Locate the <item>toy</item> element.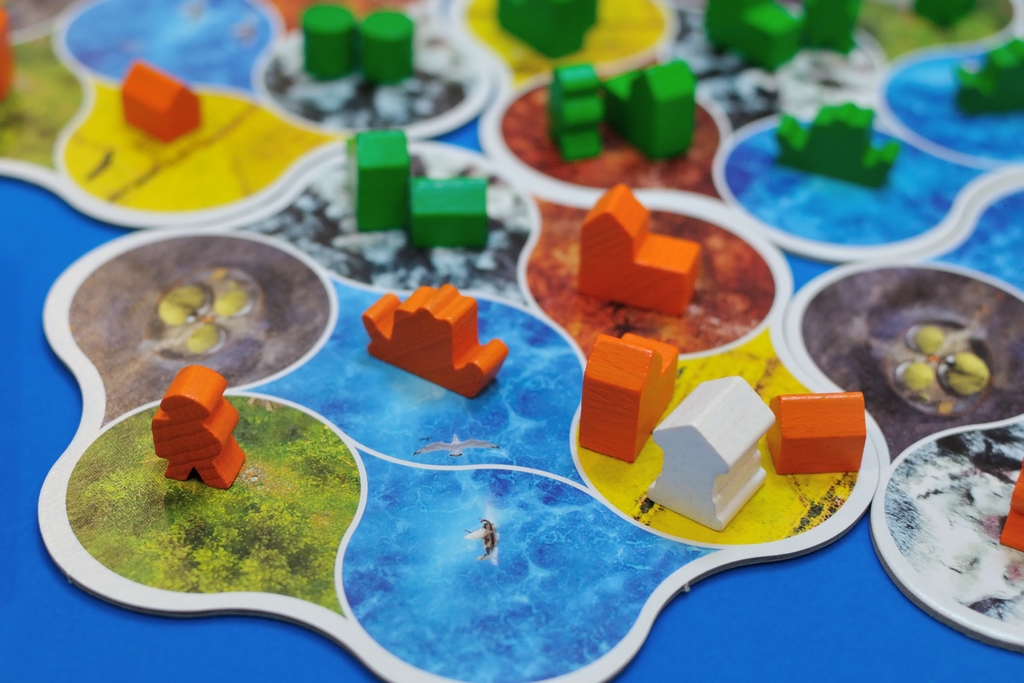
Element bbox: [x1=303, y1=1, x2=356, y2=79].
